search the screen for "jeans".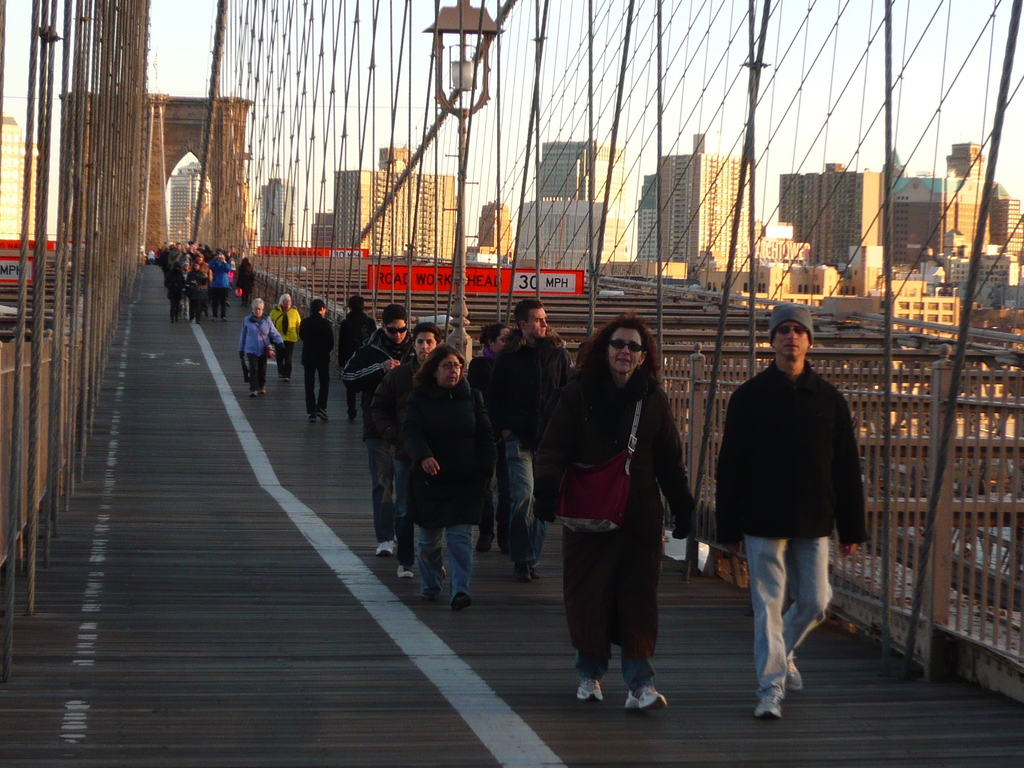
Found at detection(372, 439, 401, 534).
